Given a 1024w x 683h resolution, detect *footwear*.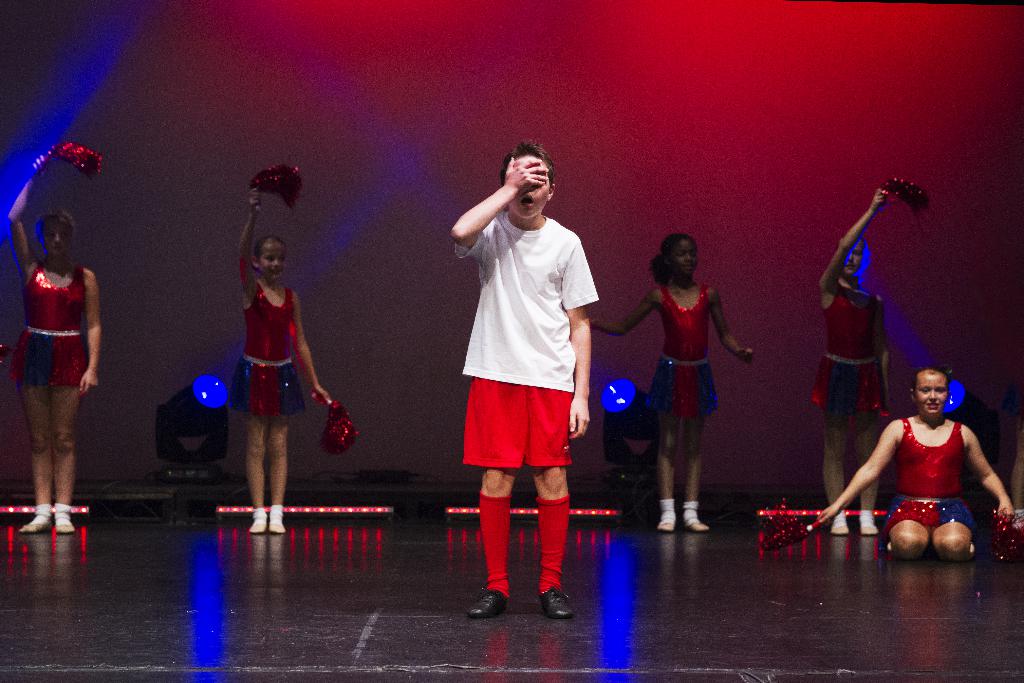
{"left": 658, "top": 506, "right": 677, "bottom": 532}.
